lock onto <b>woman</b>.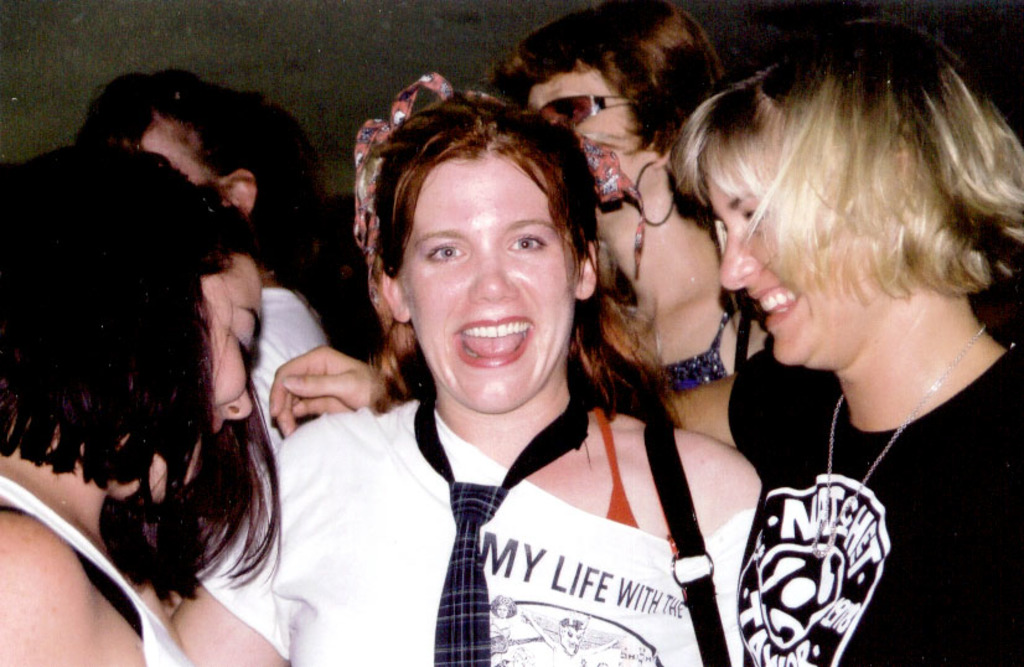
Locked: [left=482, top=0, right=730, bottom=175].
